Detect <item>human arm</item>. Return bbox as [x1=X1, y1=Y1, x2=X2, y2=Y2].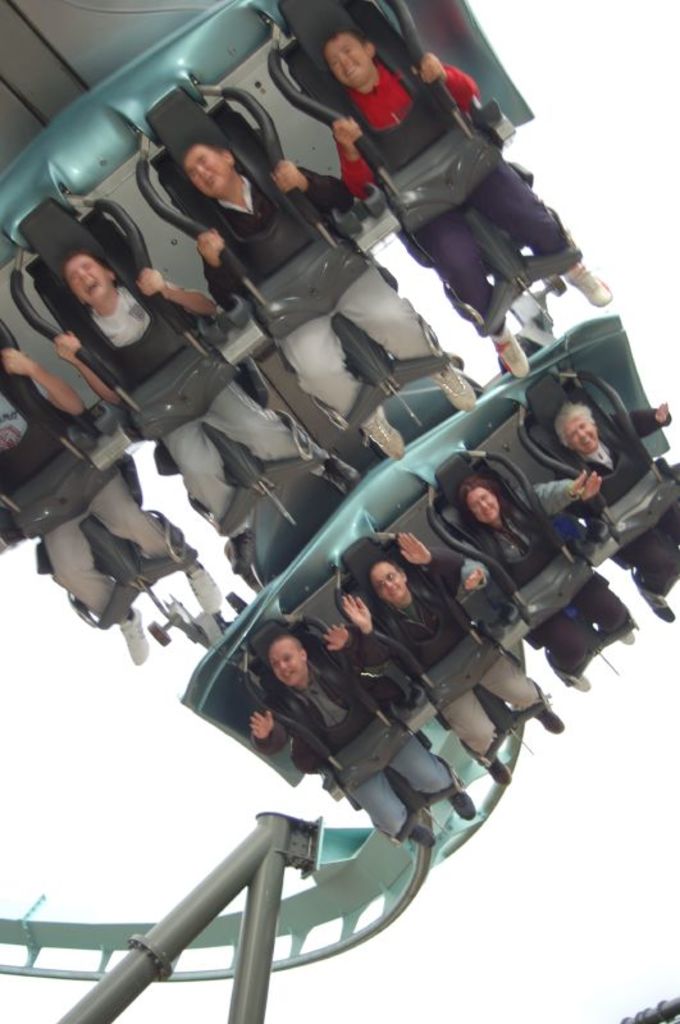
[x1=50, y1=325, x2=119, y2=403].
